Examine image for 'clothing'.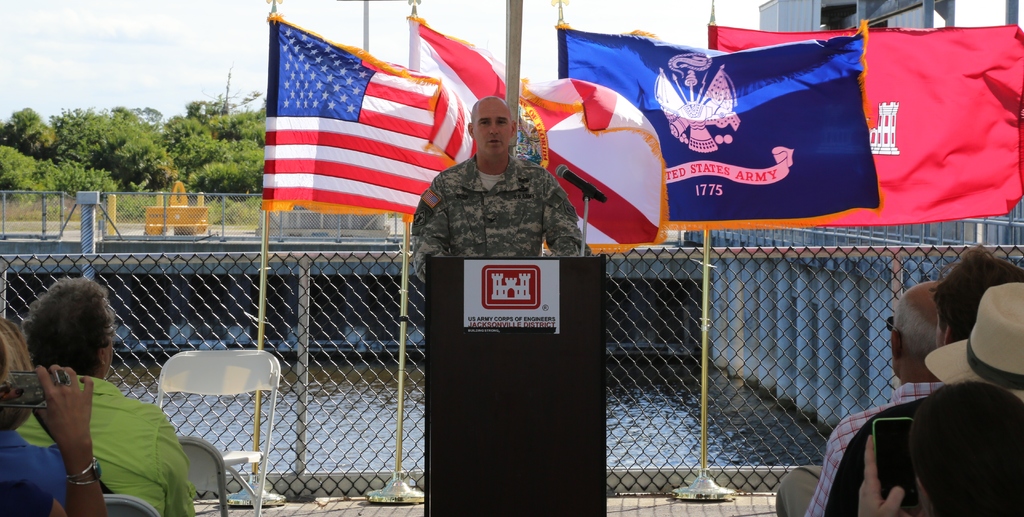
Examination result: (0, 425, 68, 504).
